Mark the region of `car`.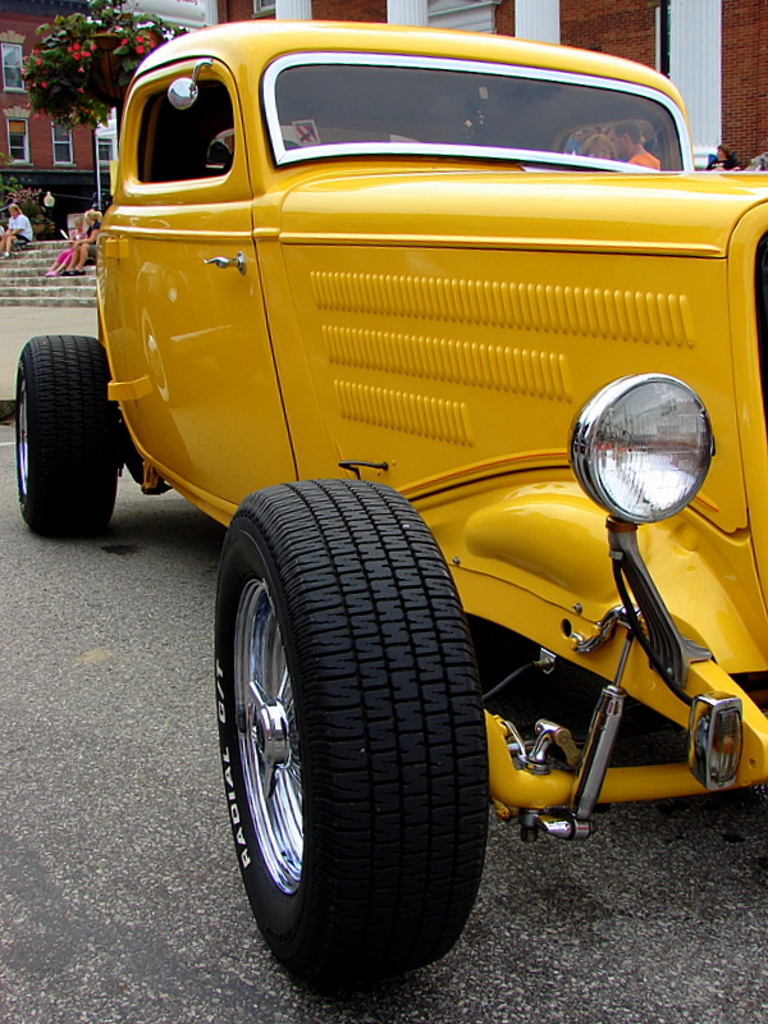
Region: {"x1": 10, "y1": 18, "x2": 767, "y2": 1002}.
